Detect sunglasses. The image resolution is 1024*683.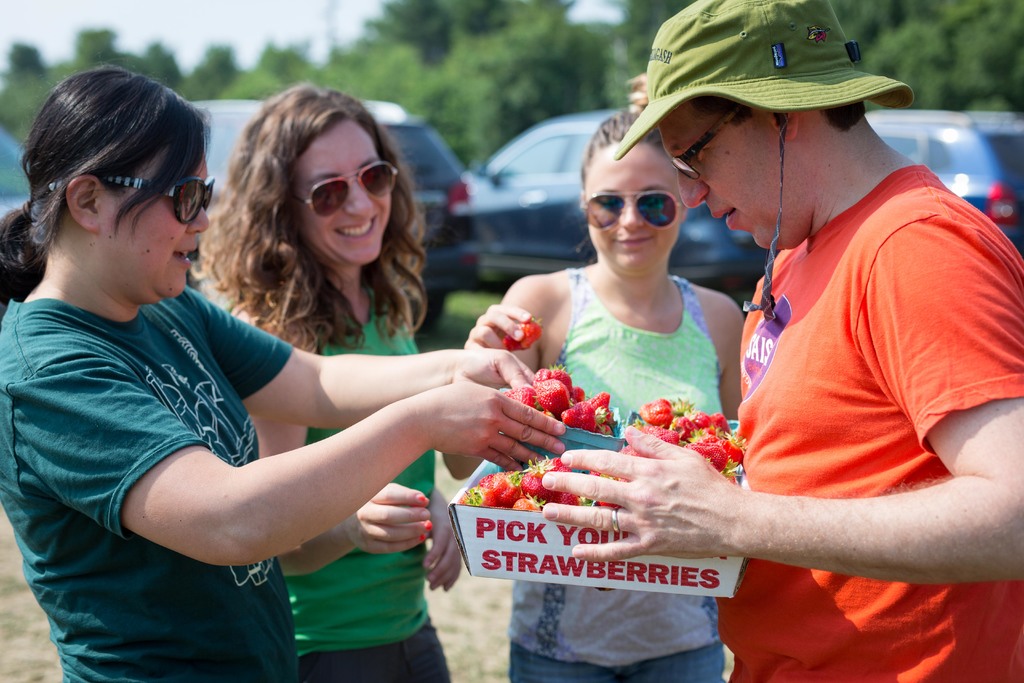
292,160,397,220.
